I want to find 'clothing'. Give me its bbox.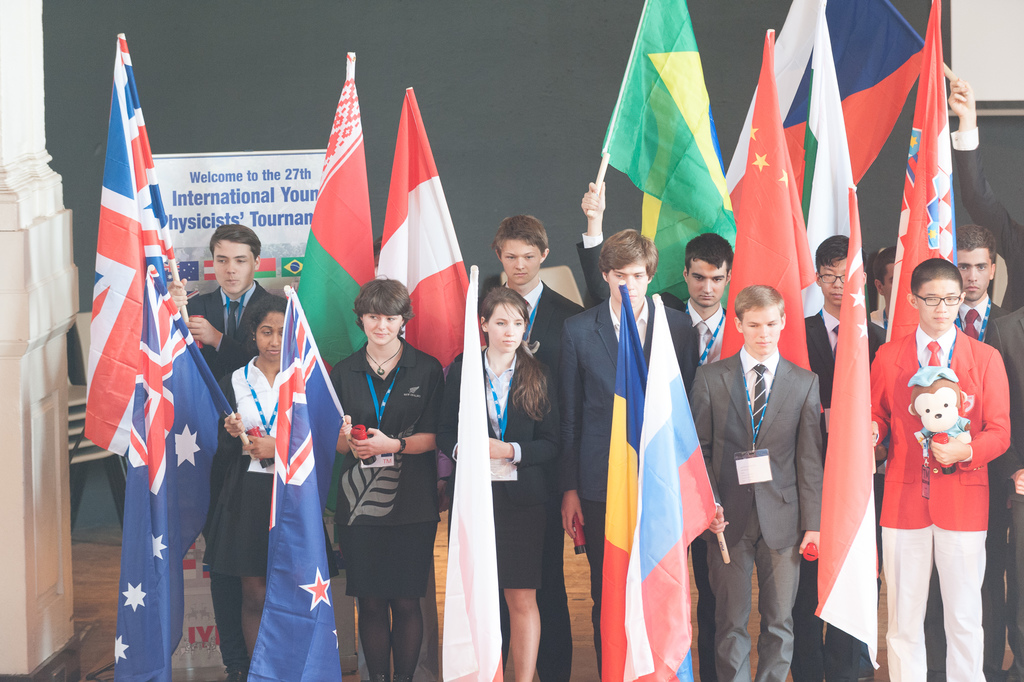
crop(179, 278, 283, 669).
